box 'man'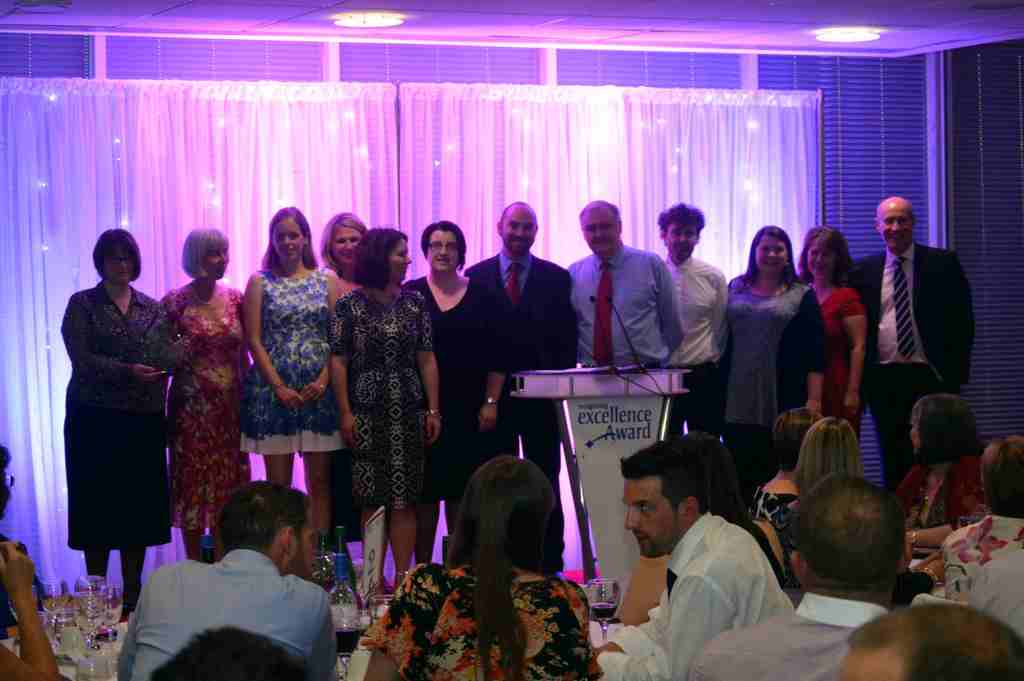
<region>652, 198, 735, 443</region>
